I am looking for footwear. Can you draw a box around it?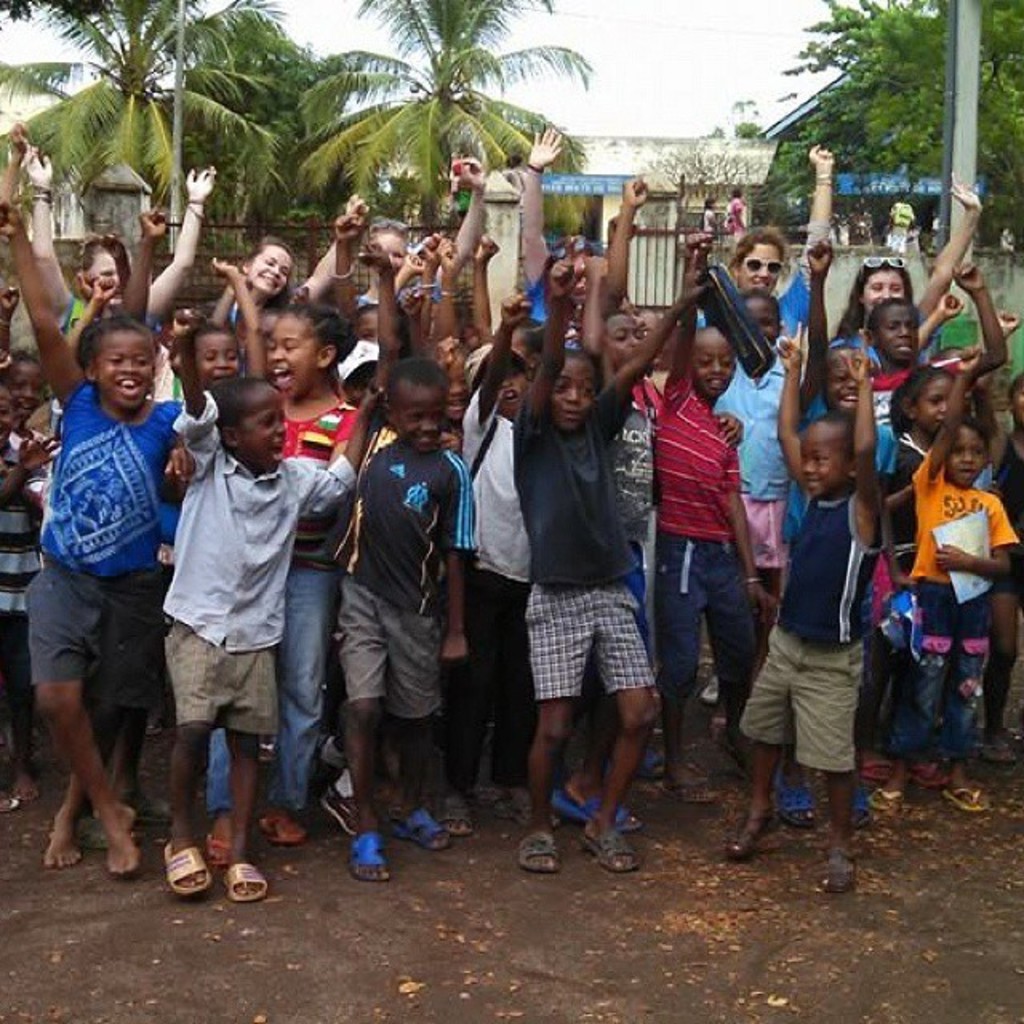
Sure, the bounding box is bbox=(221, 861, 269, 901).
